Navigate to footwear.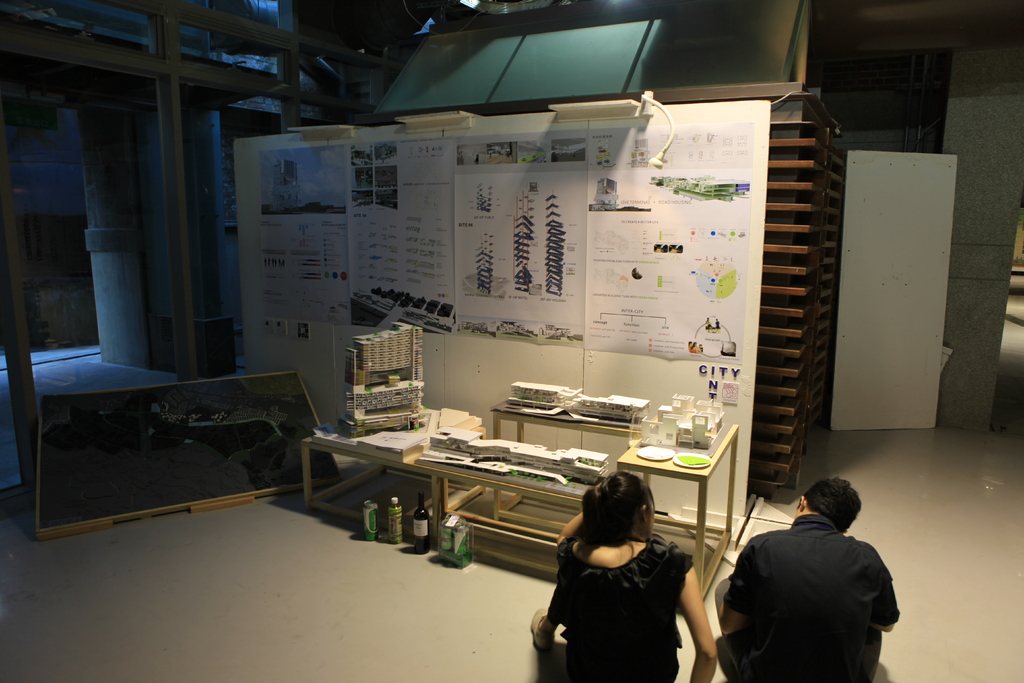
Navigation target: region(528, 605, 557, 652).
